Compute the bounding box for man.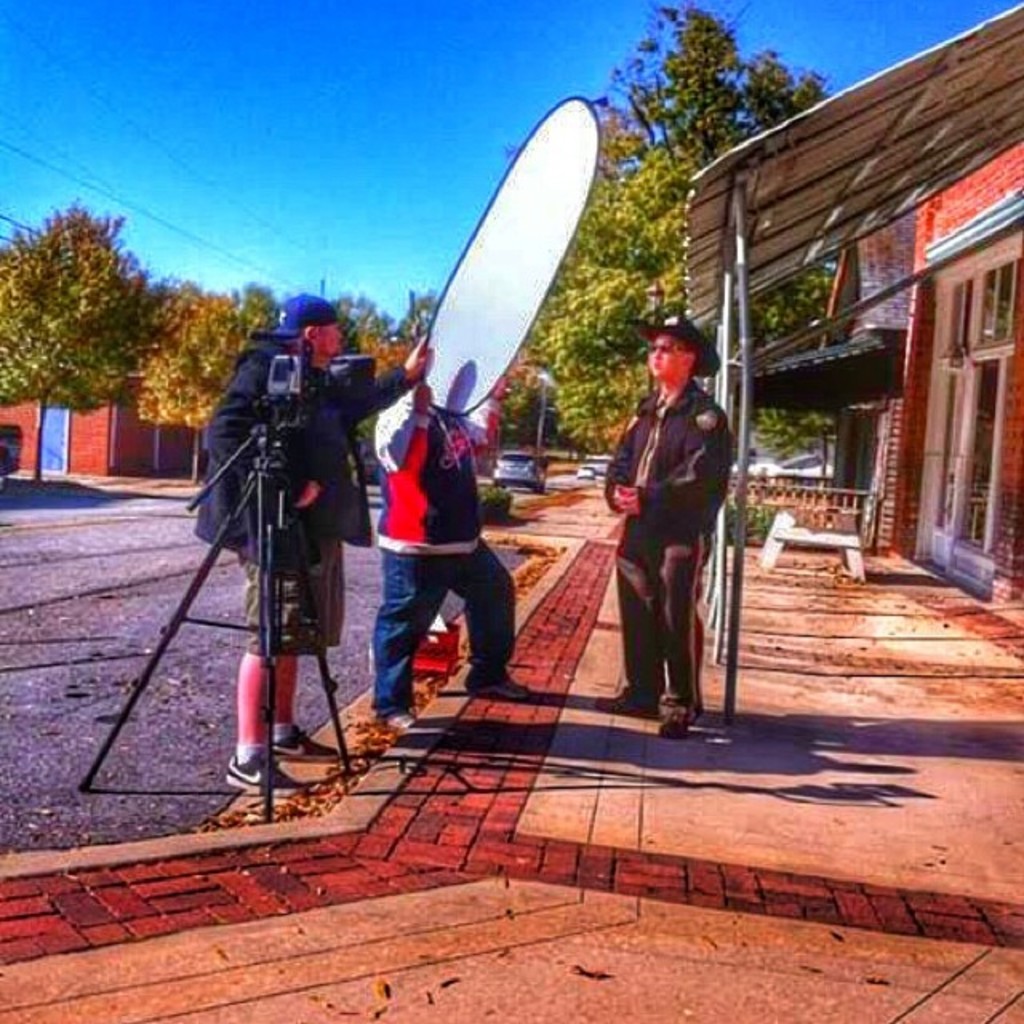
211:293:432:792.
